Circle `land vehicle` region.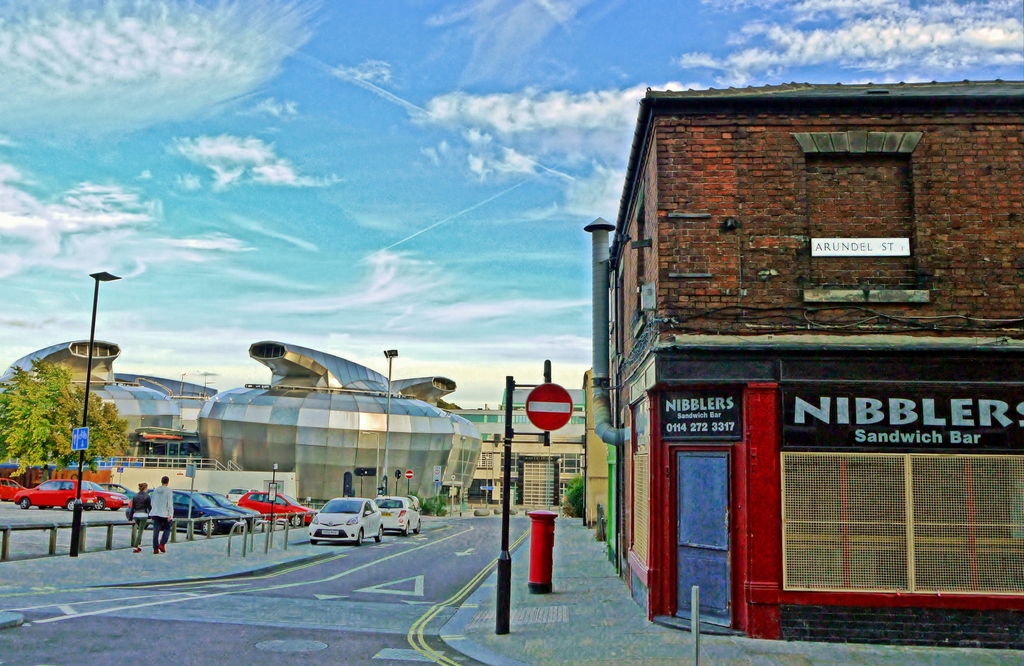
Region: box(17, 473, 91, 505).
